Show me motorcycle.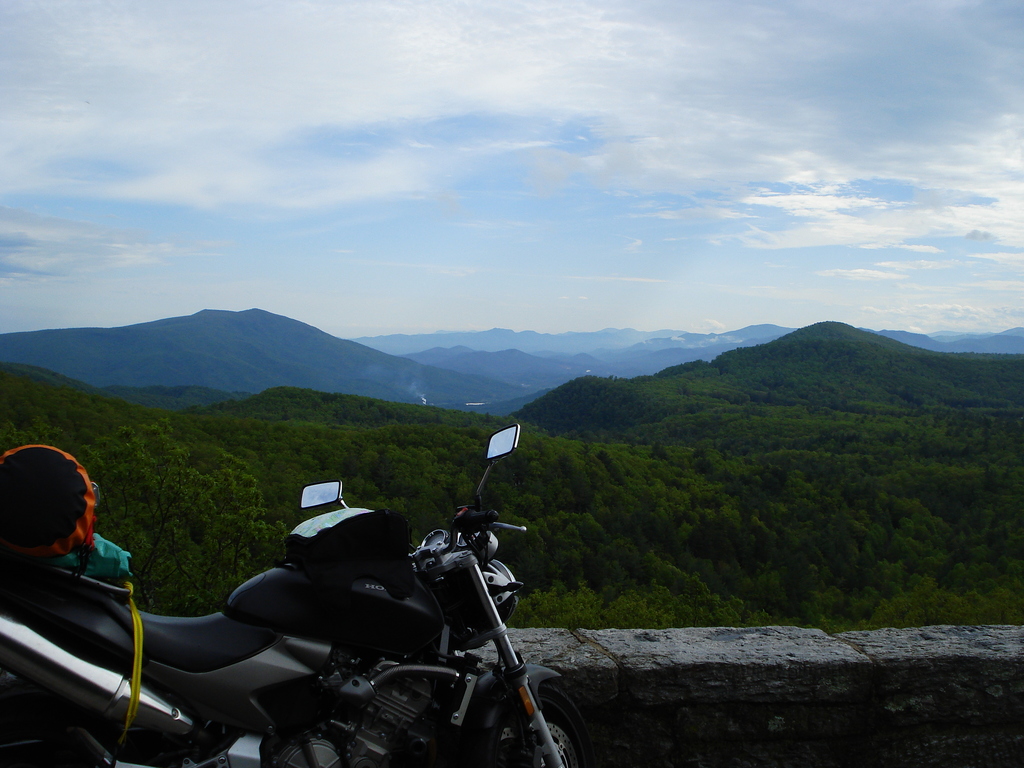
motorcycle is here: box(0, 426, 577, 767).
